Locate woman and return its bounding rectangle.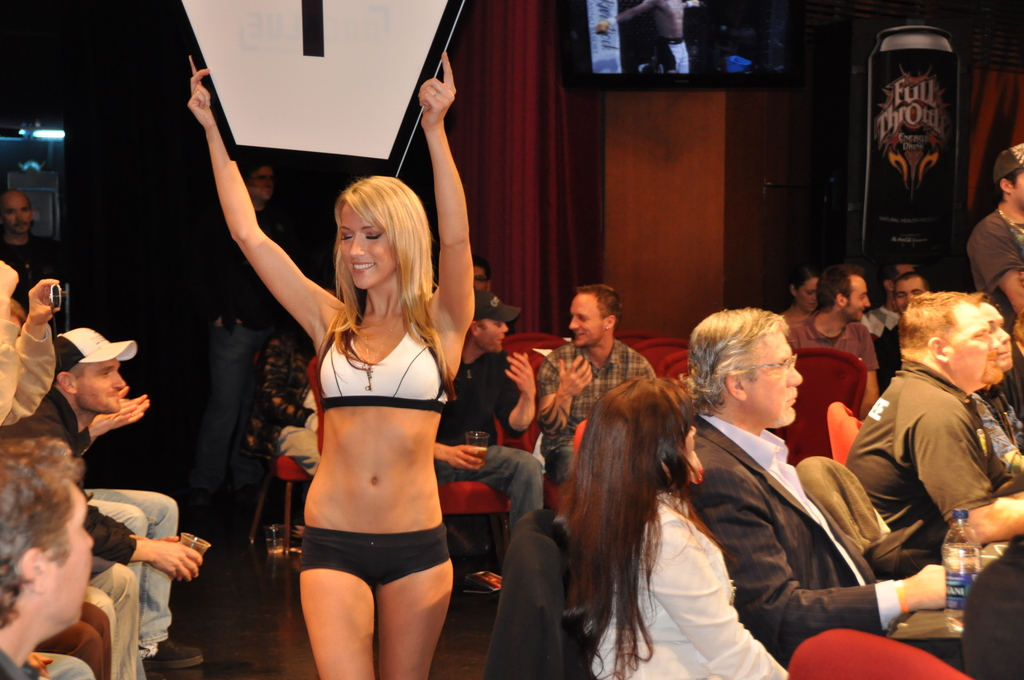
259, 146, 479, 669.
